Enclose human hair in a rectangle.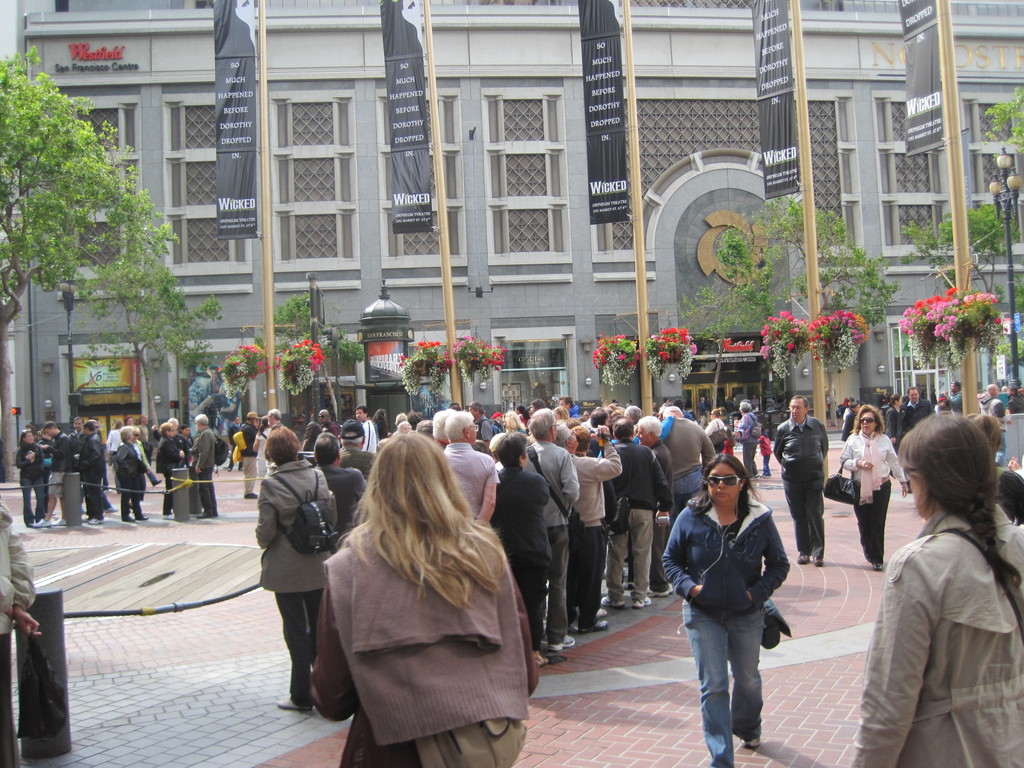
[x1=886, y1=395, x2=900, y2=407].
